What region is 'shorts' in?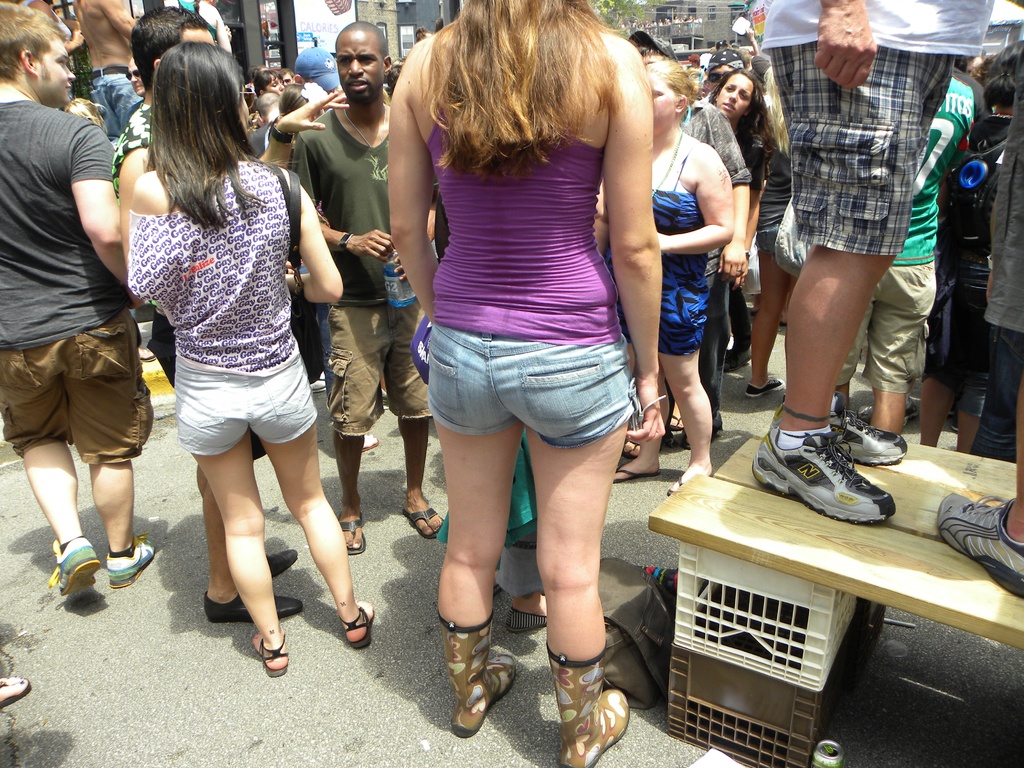
774:49:961:255.
